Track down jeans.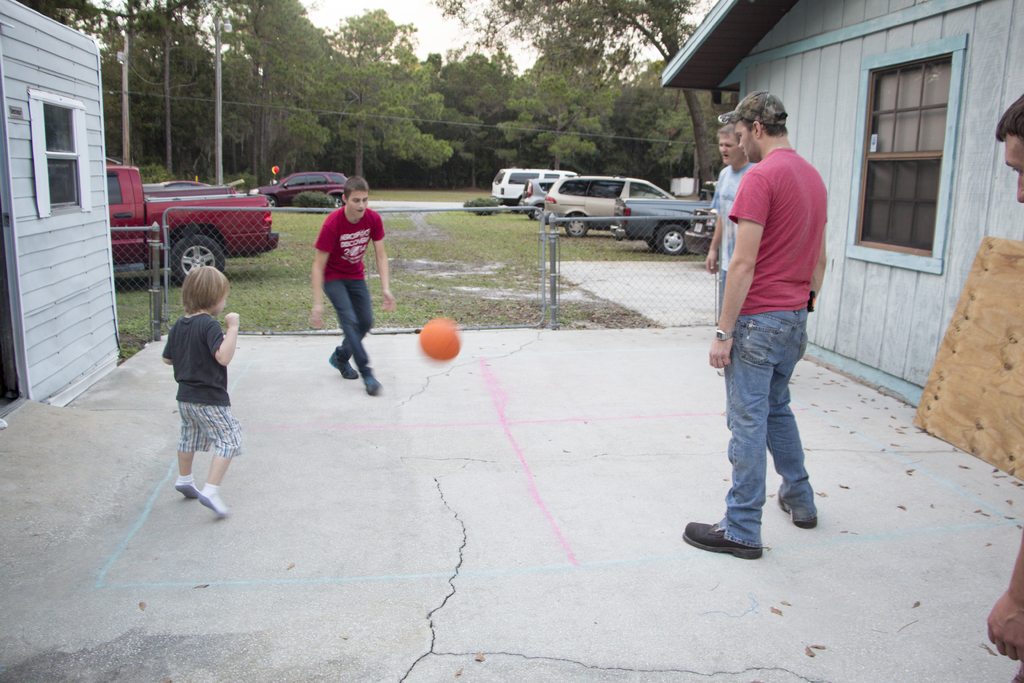
Tracked to detection(704, 267, 723, 319).
